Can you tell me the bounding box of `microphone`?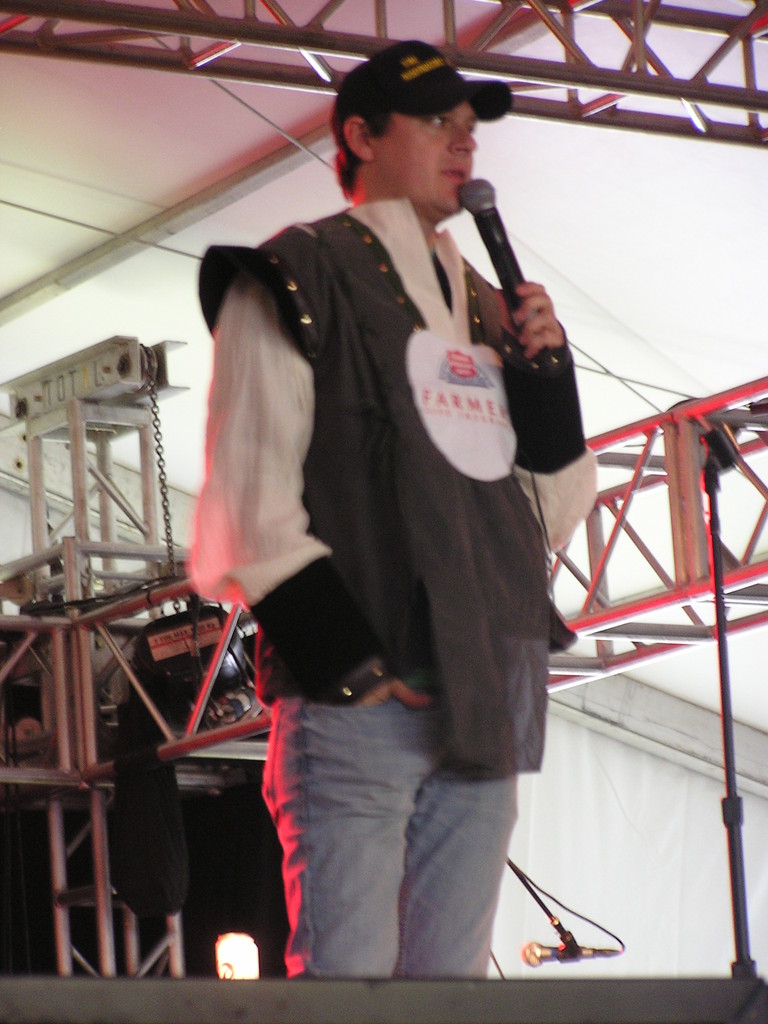
<bbox>448, 164, 546, 362</bbox>.
